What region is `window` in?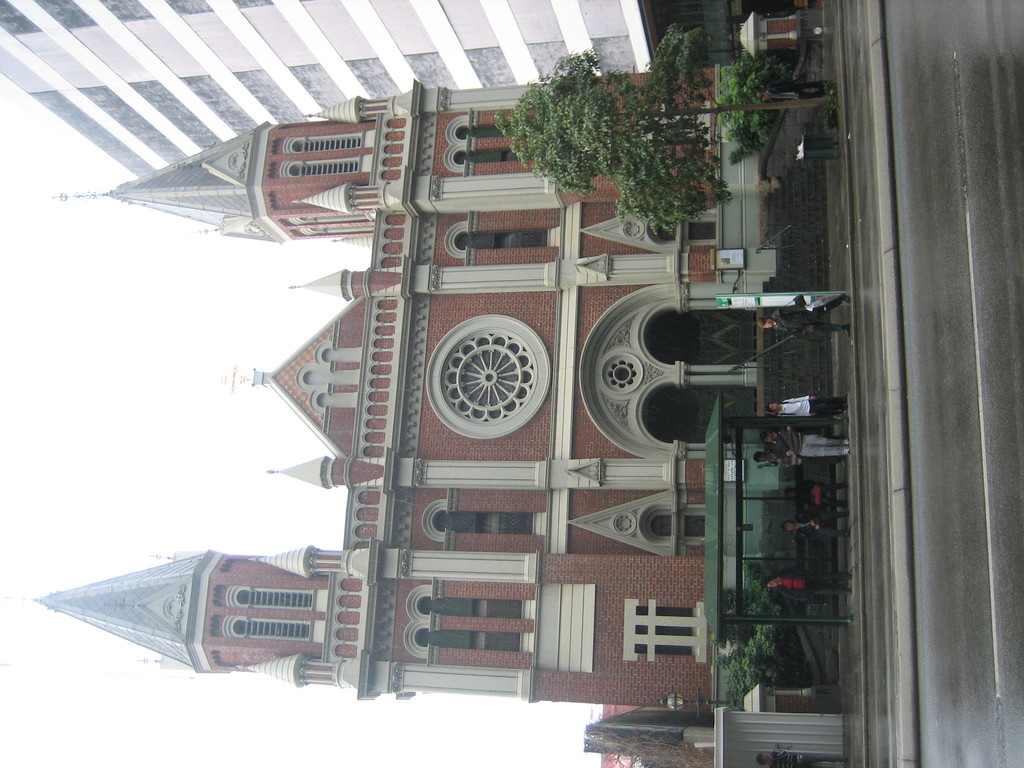
223, 611, 329, 643.
